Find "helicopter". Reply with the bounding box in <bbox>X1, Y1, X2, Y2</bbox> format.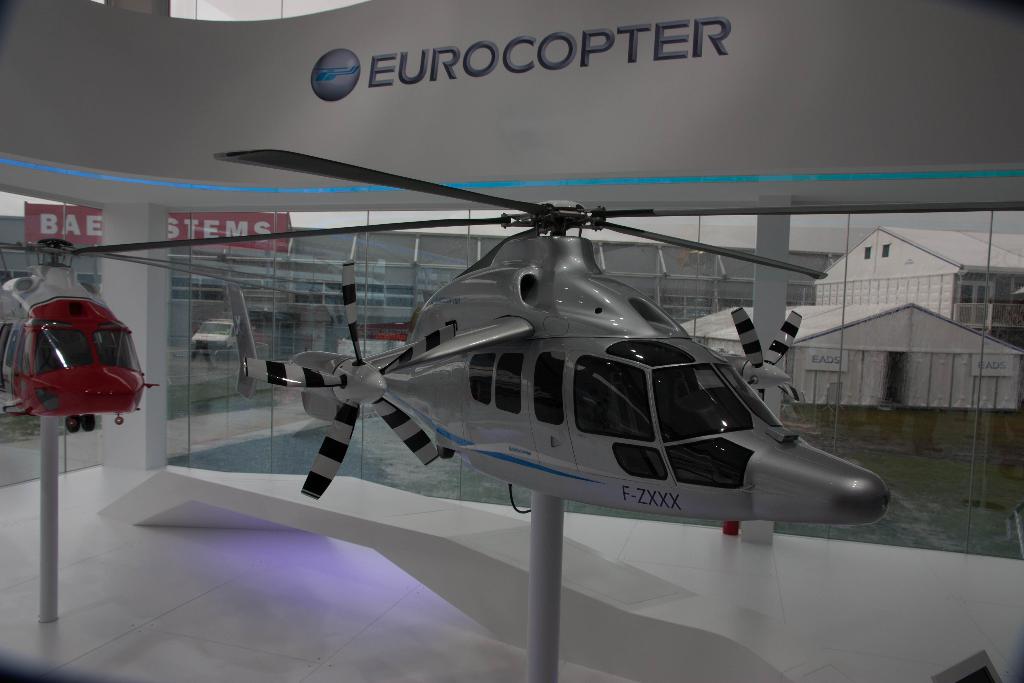
<bbox>0, 233, 322, 437</bbox>.
